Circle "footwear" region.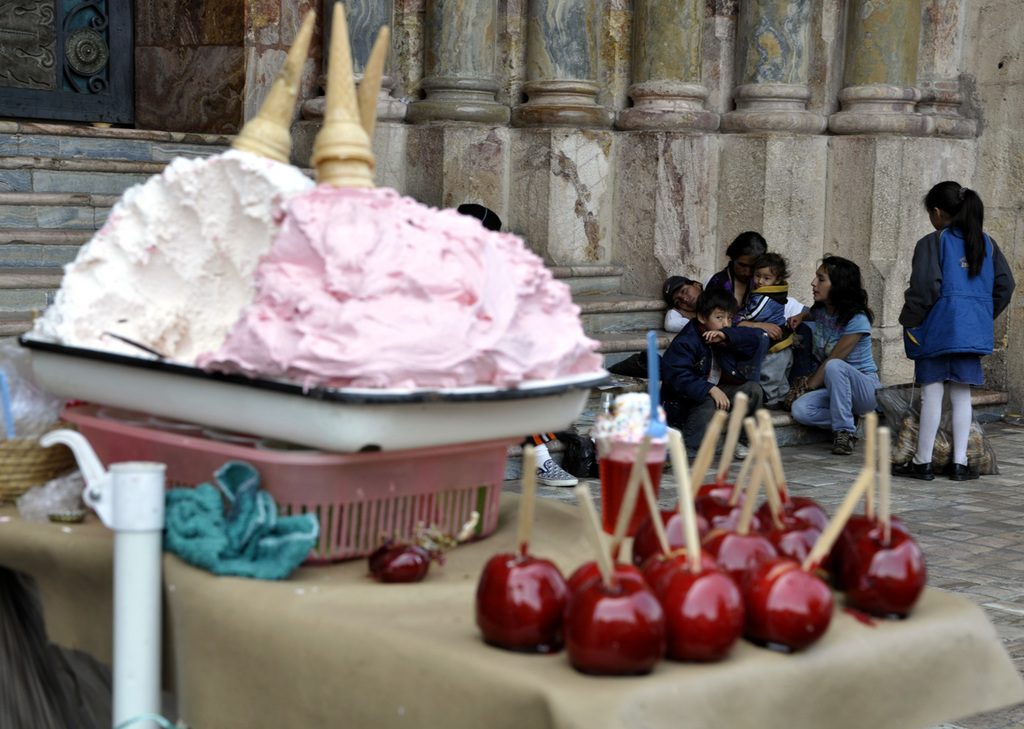
Region: <box>831,432,857,459</box>.
